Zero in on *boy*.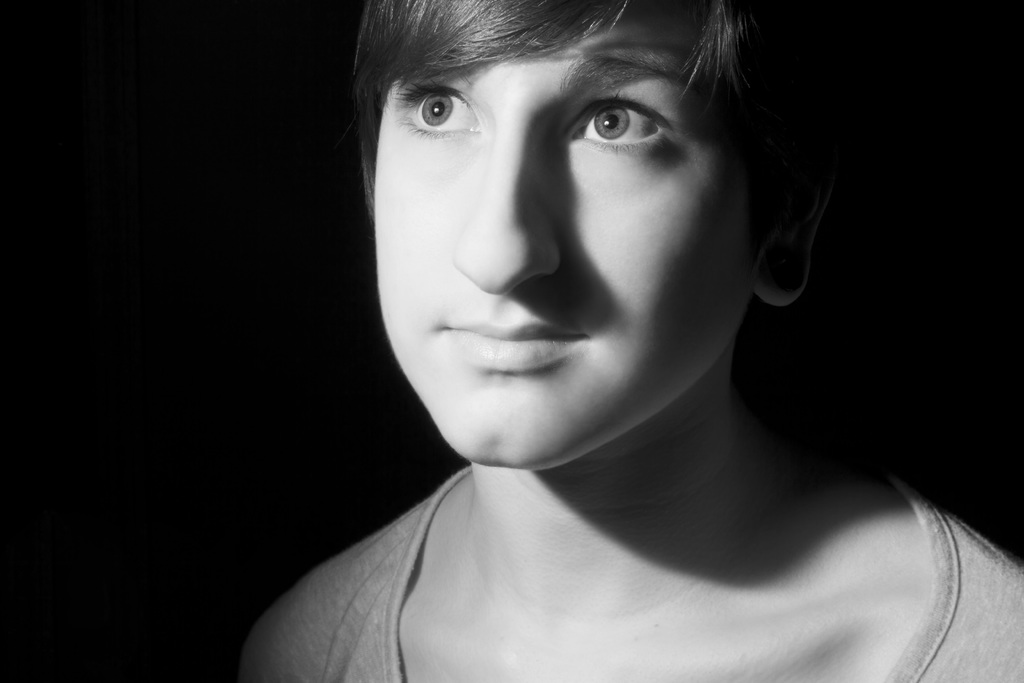
Zeroed in: bbox=(246, 0, 949, 682).
